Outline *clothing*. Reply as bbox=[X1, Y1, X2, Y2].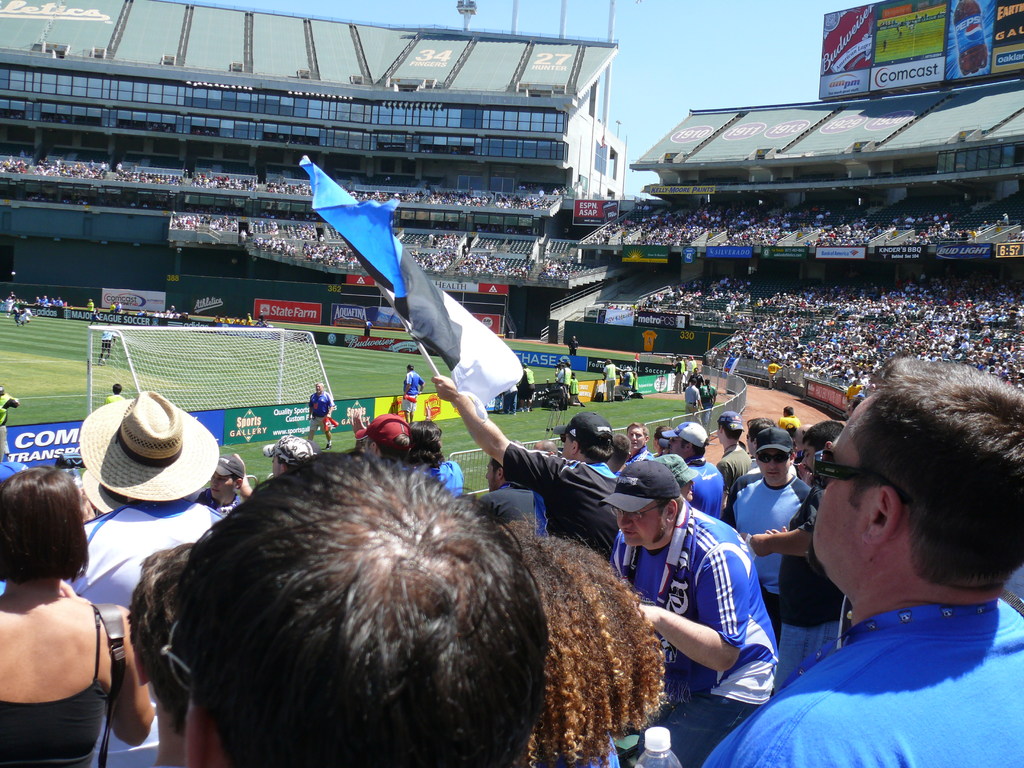
bbox=[0, 606, 115, 767].
